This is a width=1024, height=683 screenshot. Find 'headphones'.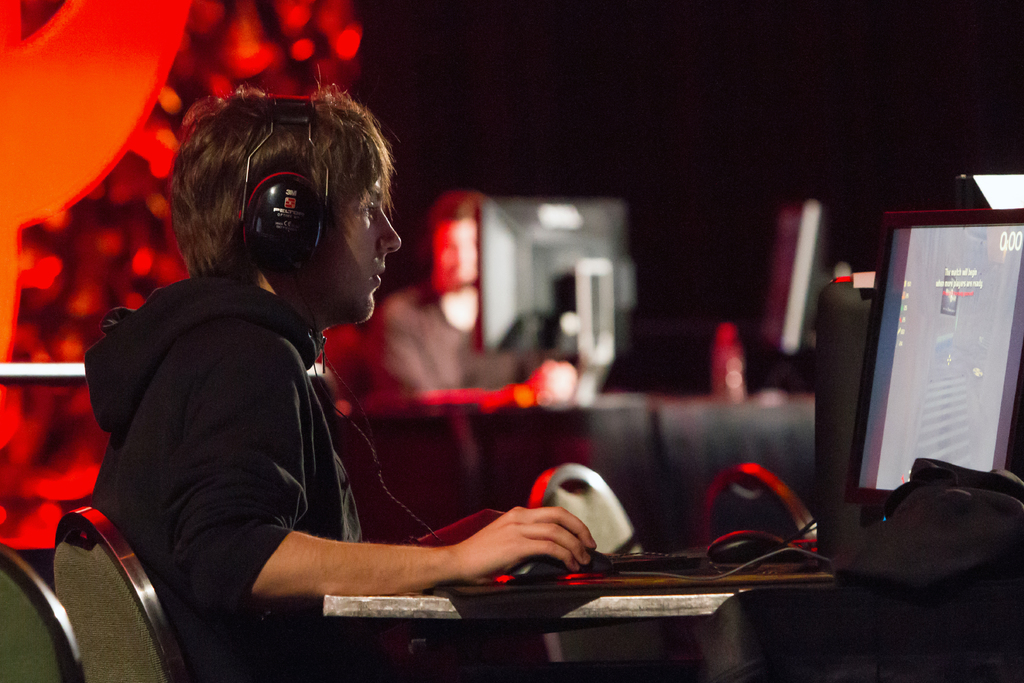
Bounding box: left=237, top=93, right=331, bottom=274.
